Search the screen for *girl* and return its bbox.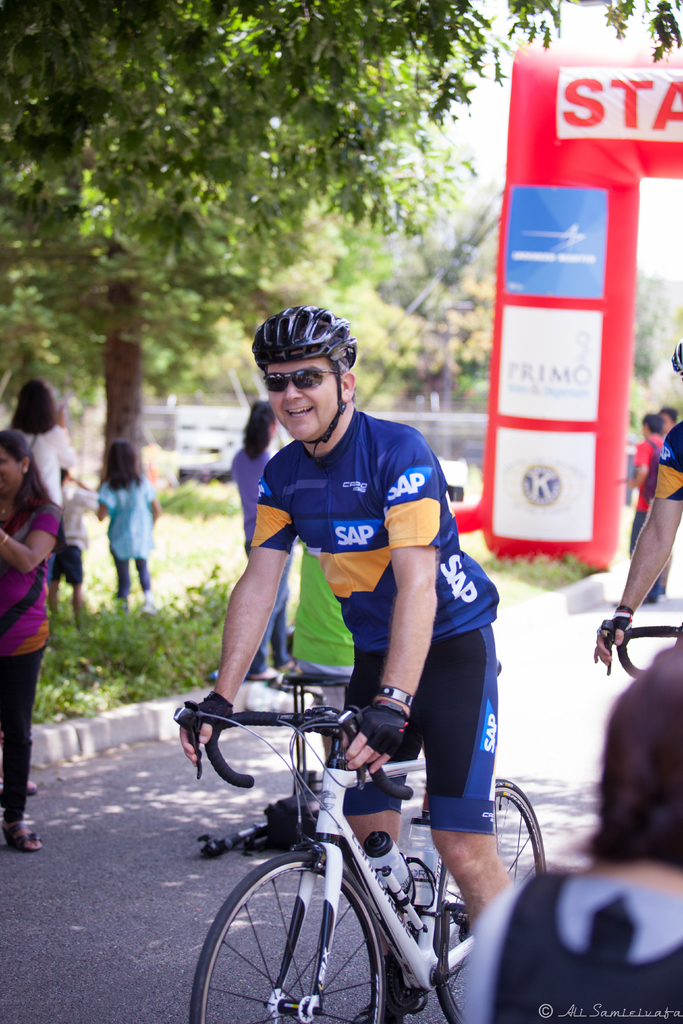
Found: <bbox>0, 428, 65, 854</bbox>.
